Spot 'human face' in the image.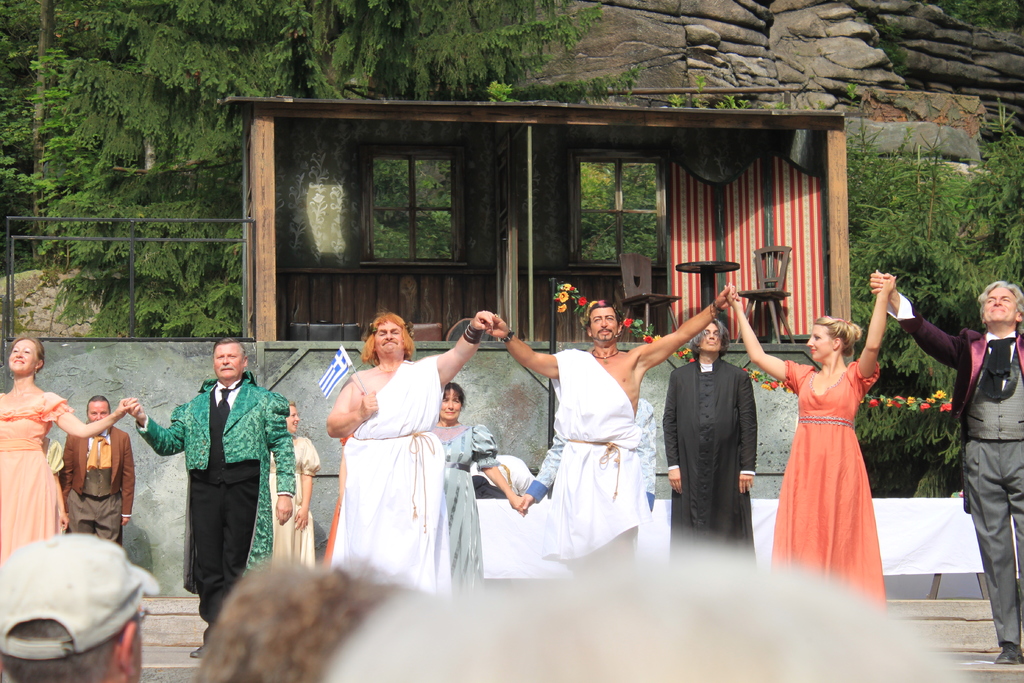
'human face' found at crop(8, 339, 37, 377).
